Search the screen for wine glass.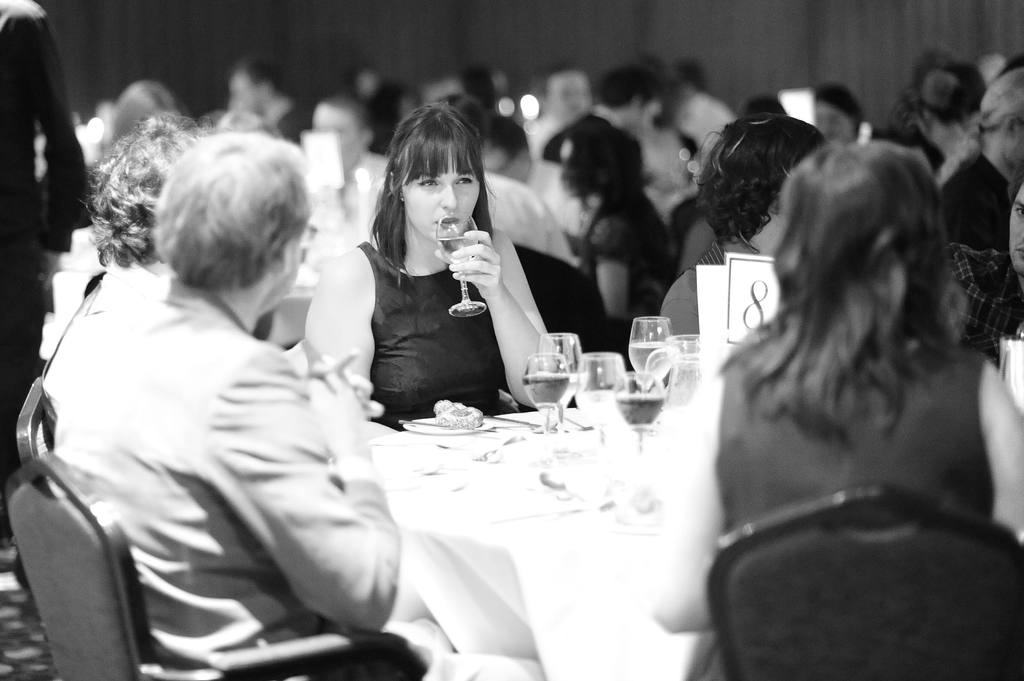
Found at bbox(575, 349, 625, 448).
